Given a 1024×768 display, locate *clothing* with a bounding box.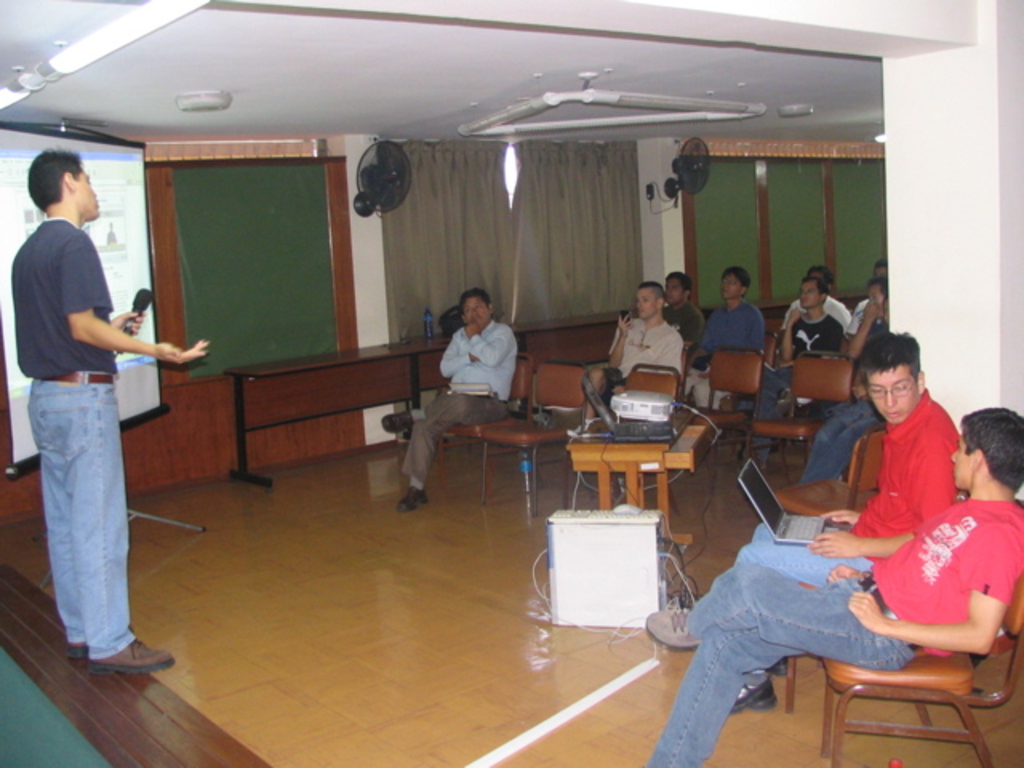
Located: <bbox>643, 493, 1022, 766</bbox>.
